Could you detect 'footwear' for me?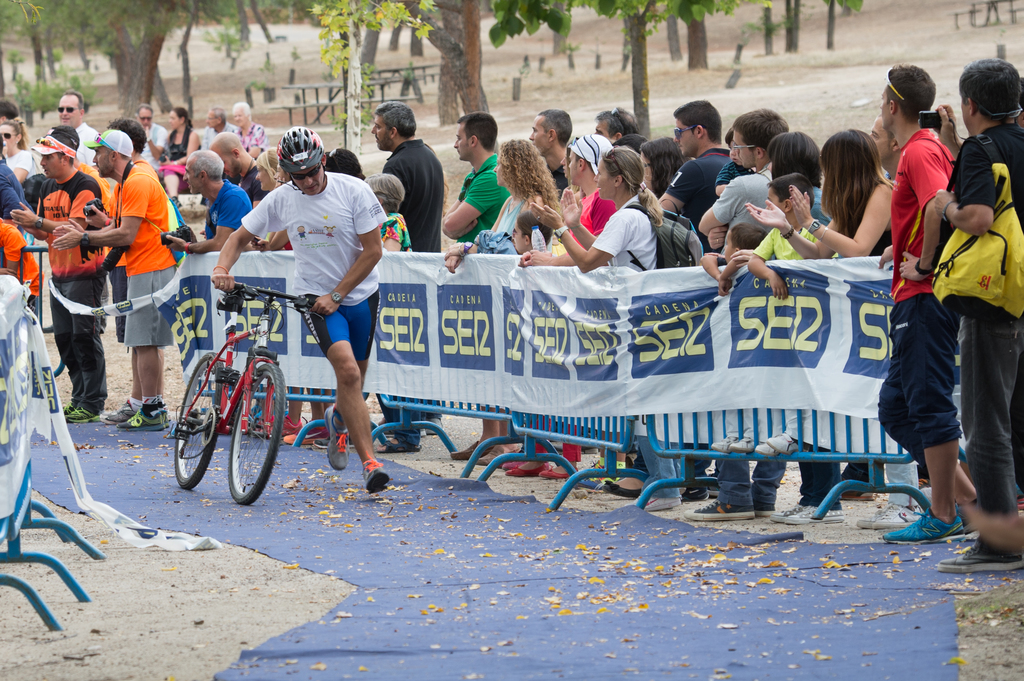
Detection result: locate(252, 416, 304, 441).
